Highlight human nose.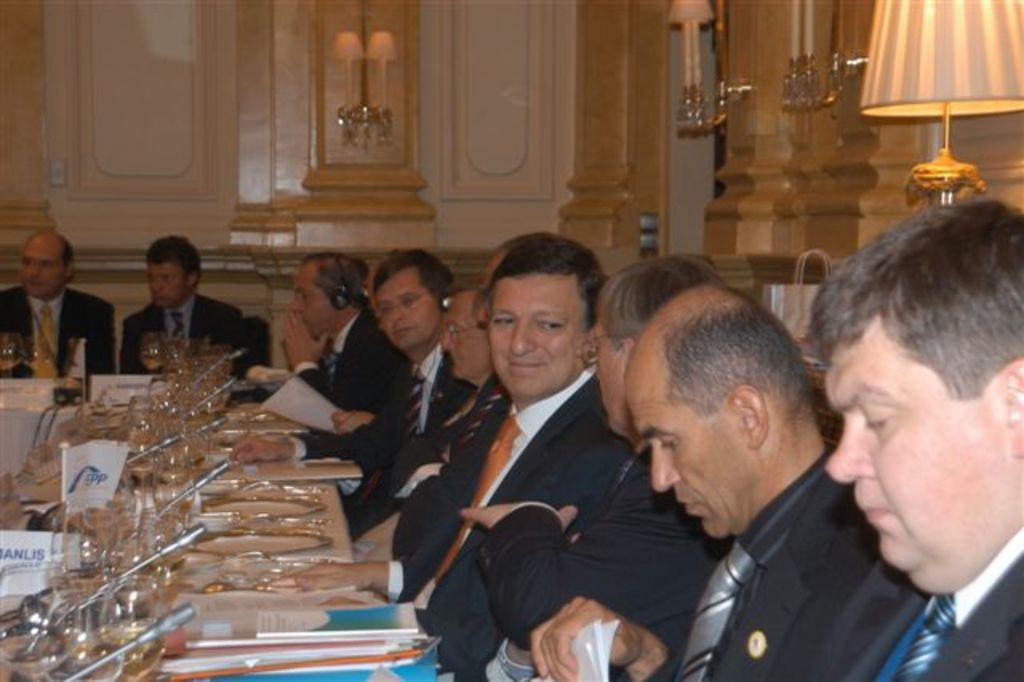
Highlighted region: [442,331,446,347].
